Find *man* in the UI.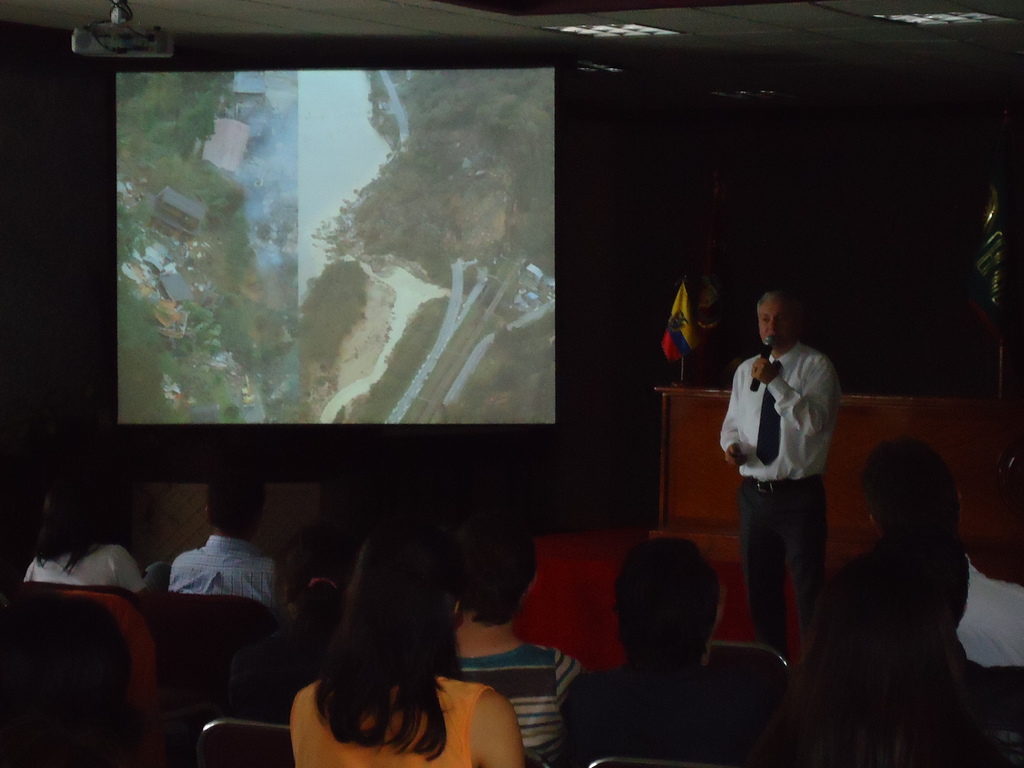
UI element at x1=545, y1=529, x2=768, y2=767.
